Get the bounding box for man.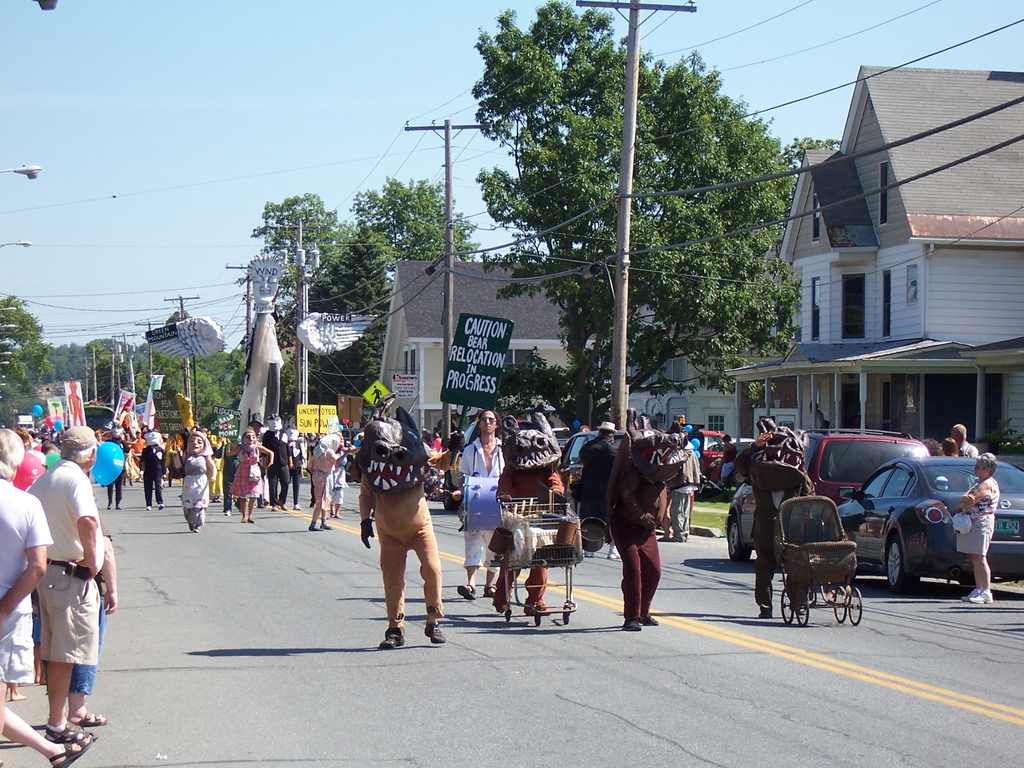
bbox=(951, 424, 976, 461).
